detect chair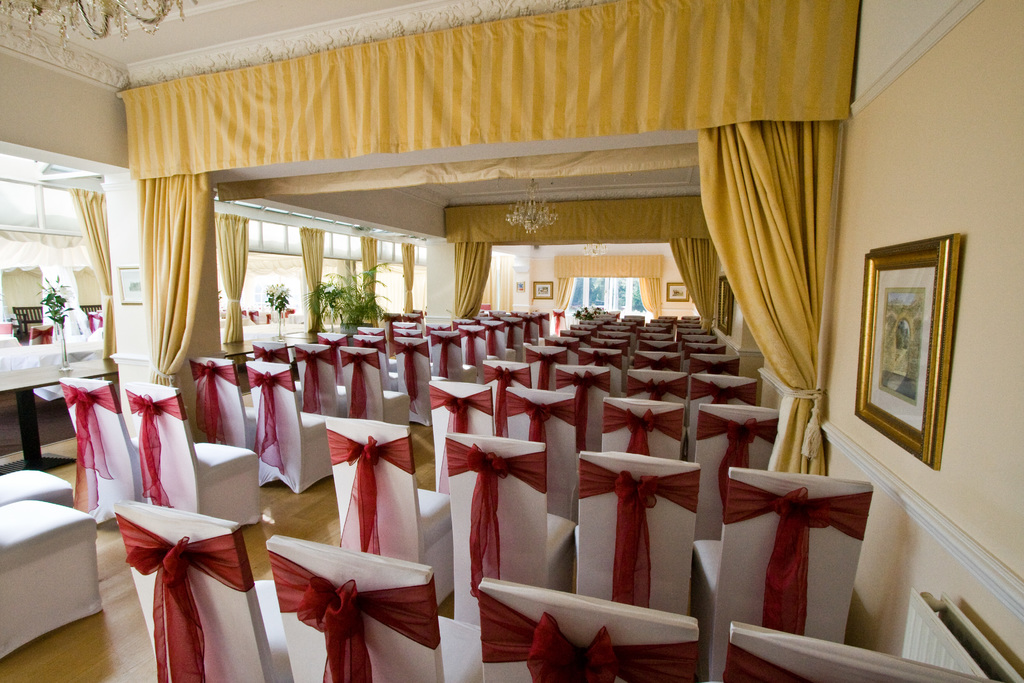
356 332 399 391
